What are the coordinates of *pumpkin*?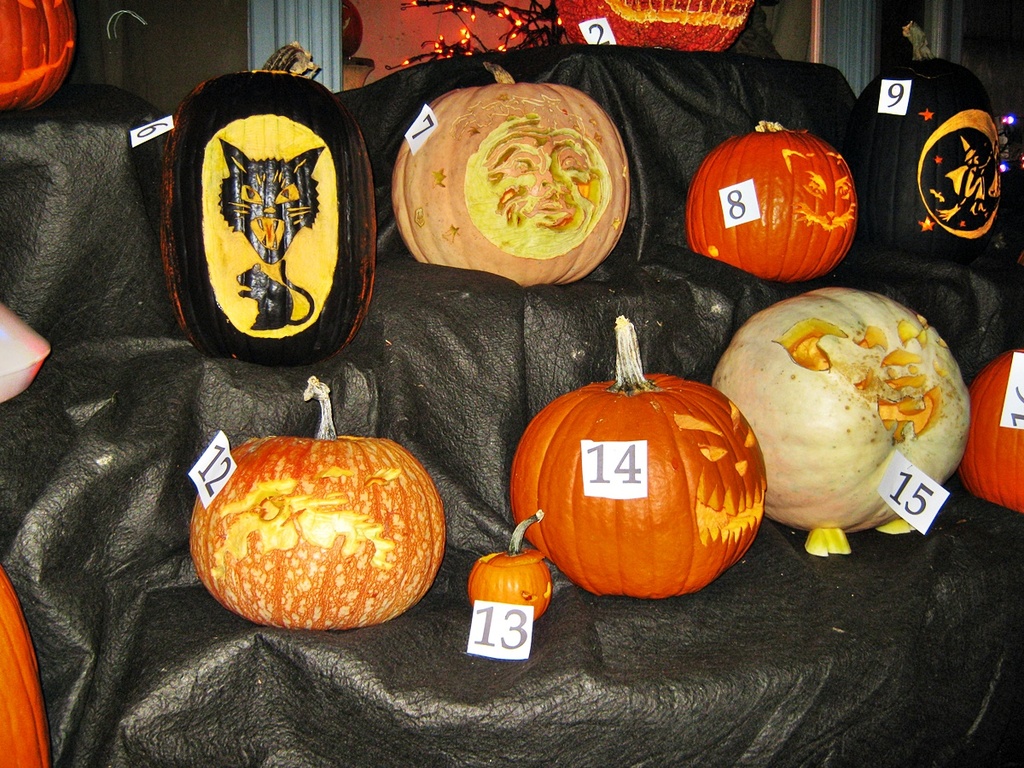
bbox=[466, 512, 556, 623].
